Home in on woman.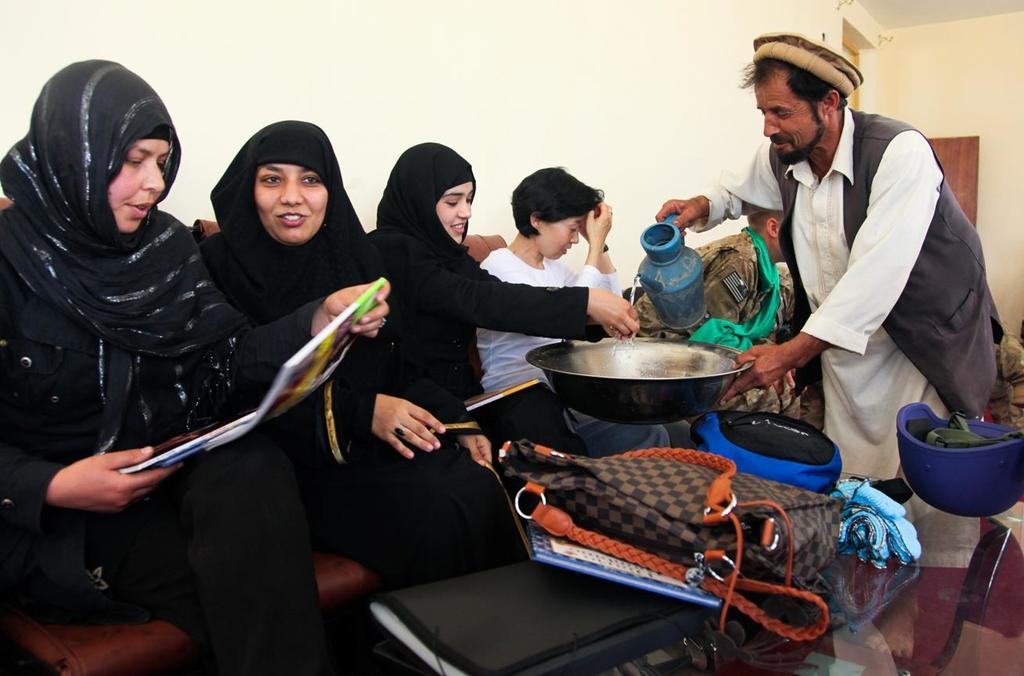
Homed in at pyautogui.locateOnScreen(192, 116, 538, 602).
